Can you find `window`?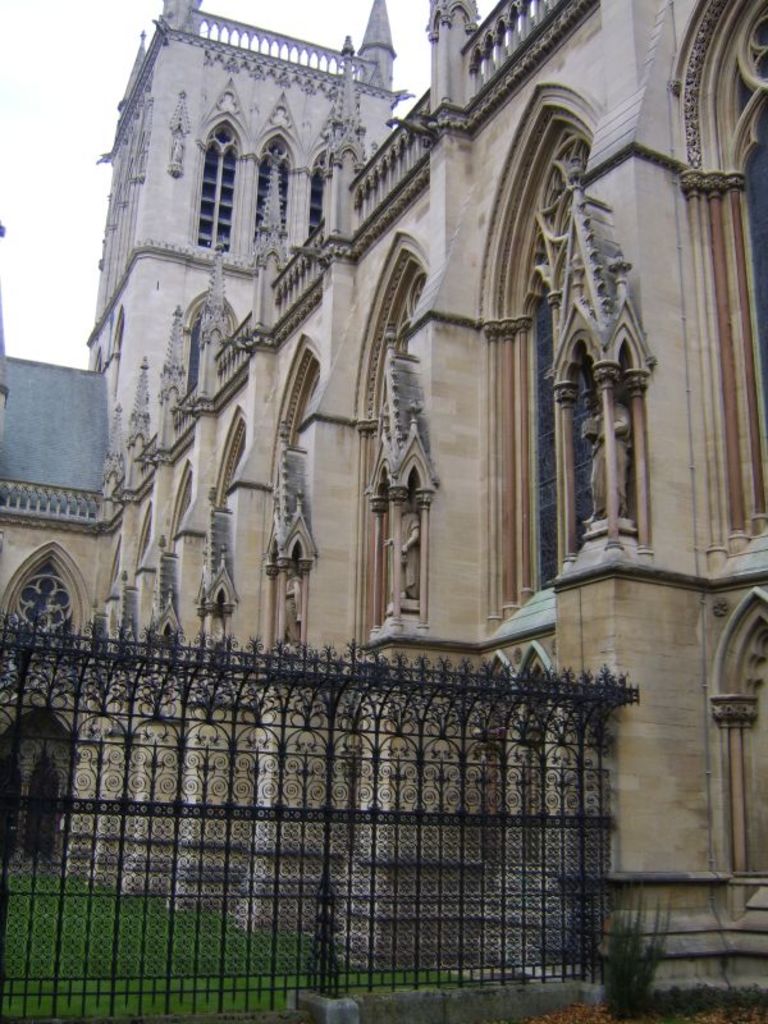
Yes, bounding box: x1=186 y1=124 x2=239 y2=250.
